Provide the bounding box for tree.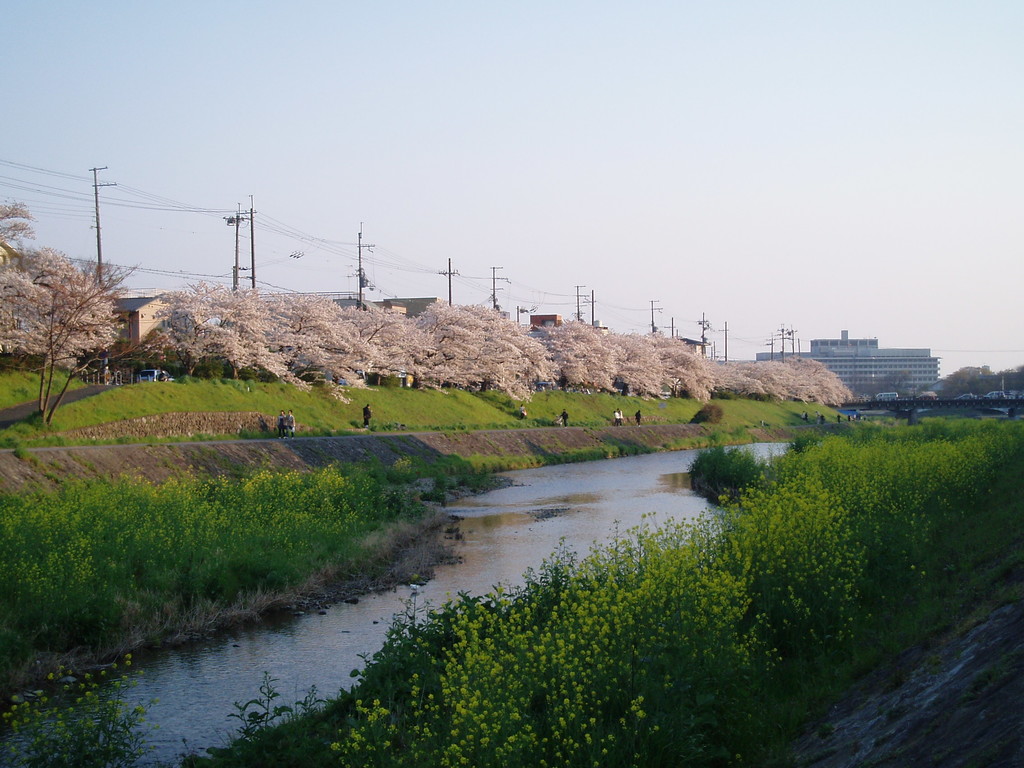
Rect(758, 355, 797, 401).
